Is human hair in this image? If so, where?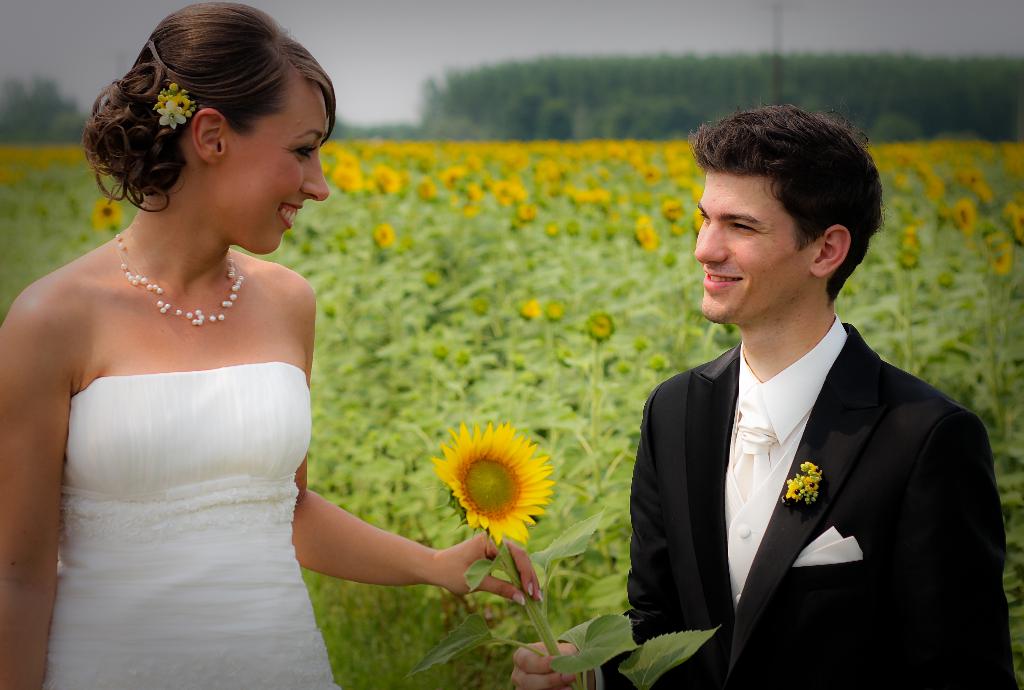
Yes, at <bbox>692, 102, 881, 323</bbox>.
